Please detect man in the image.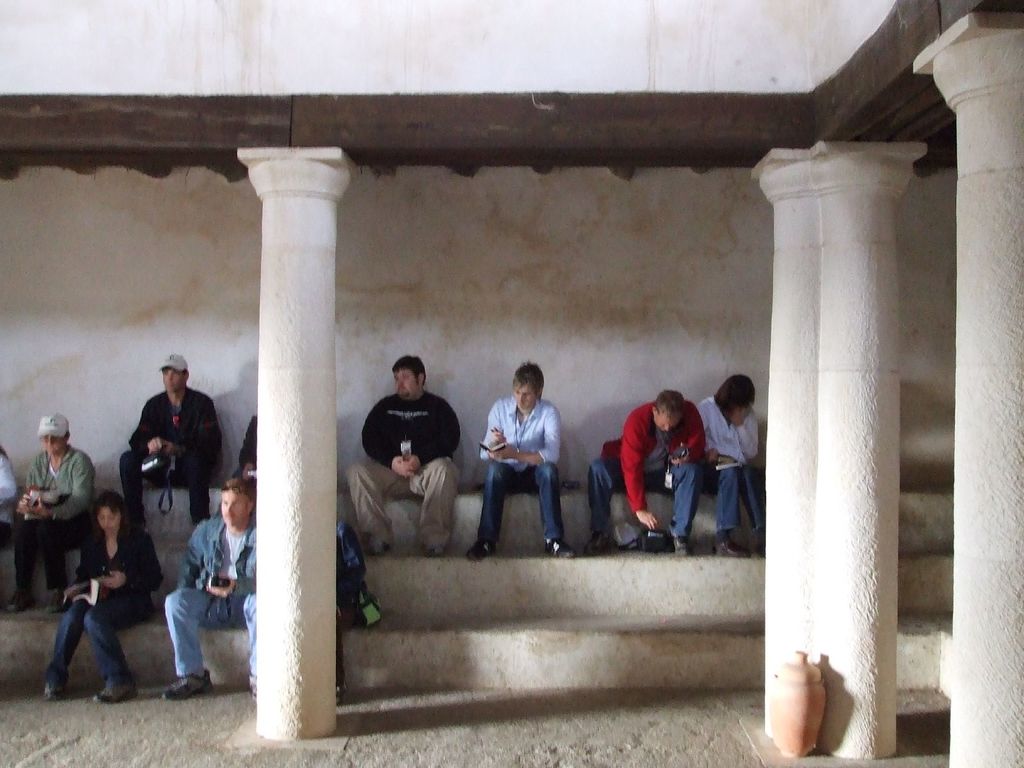
bbox=(580, 387, 708, 553).
